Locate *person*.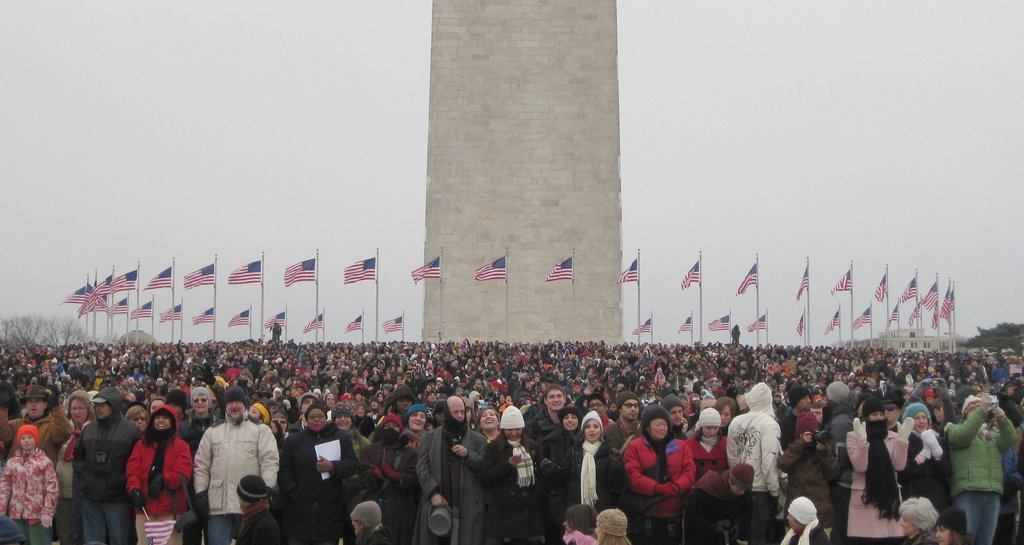
Bounding box: bbox=(478, 402, 554, 544).
